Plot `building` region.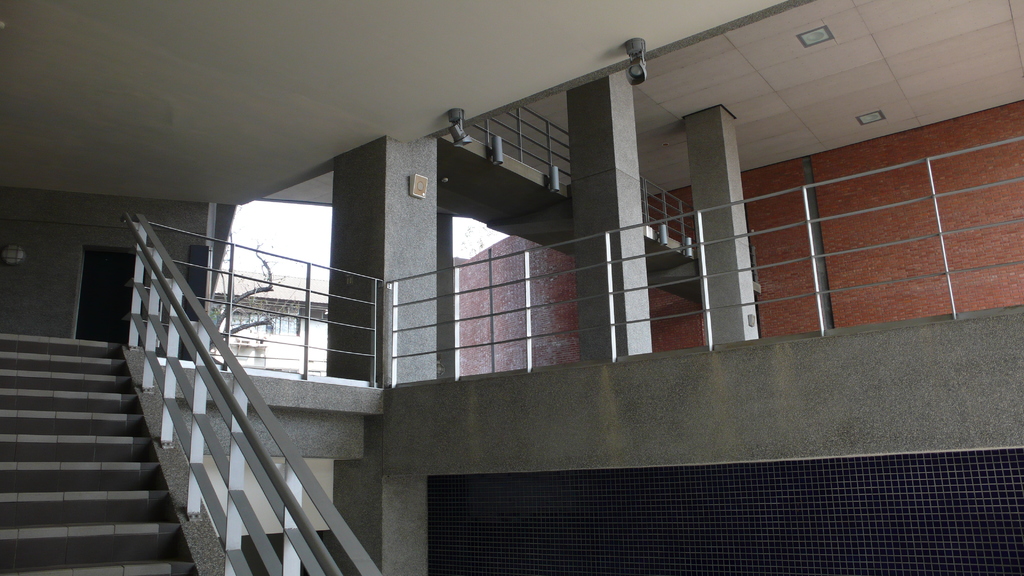
Plotted at bbox(0, 0, 1023, 575).
